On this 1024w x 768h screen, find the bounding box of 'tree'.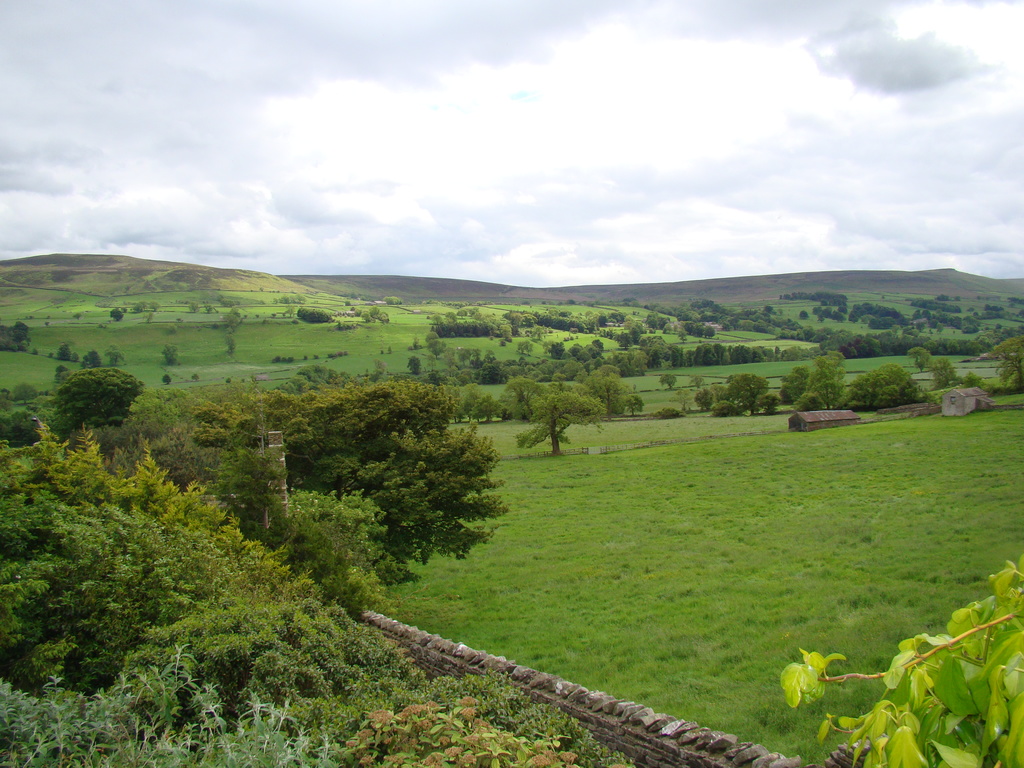
Bounding box: [left=789, top=348, right=851, bottom=410].
